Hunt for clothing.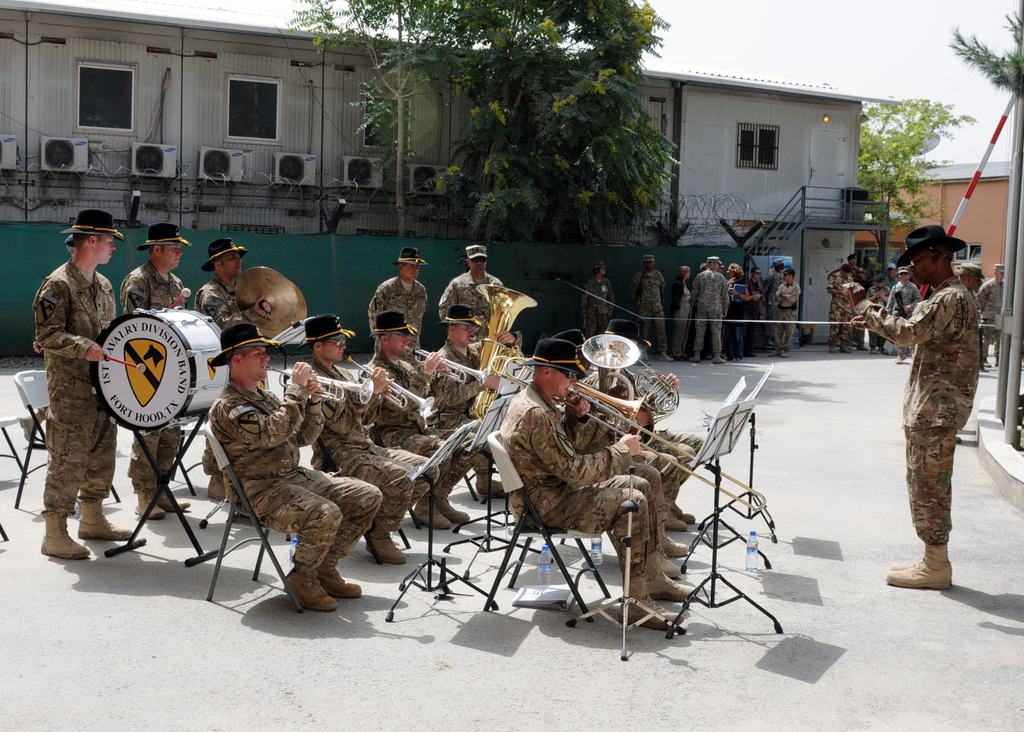
Hunted down at select_region(974, 278, 1000, 364).
